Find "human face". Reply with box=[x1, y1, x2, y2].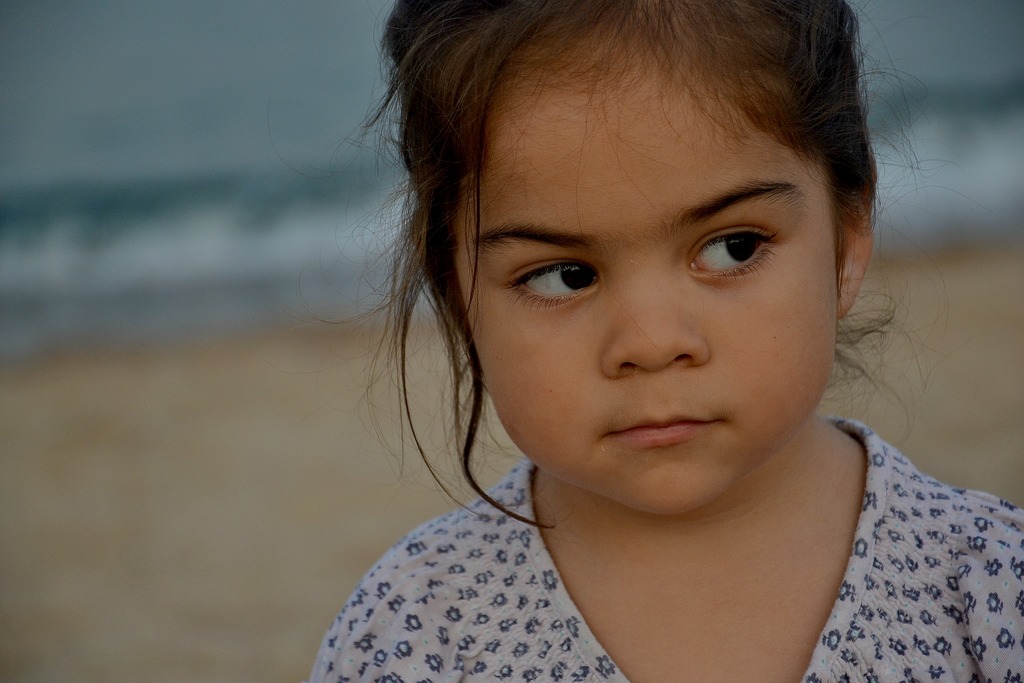
box=[450, 24, 833, 514].
